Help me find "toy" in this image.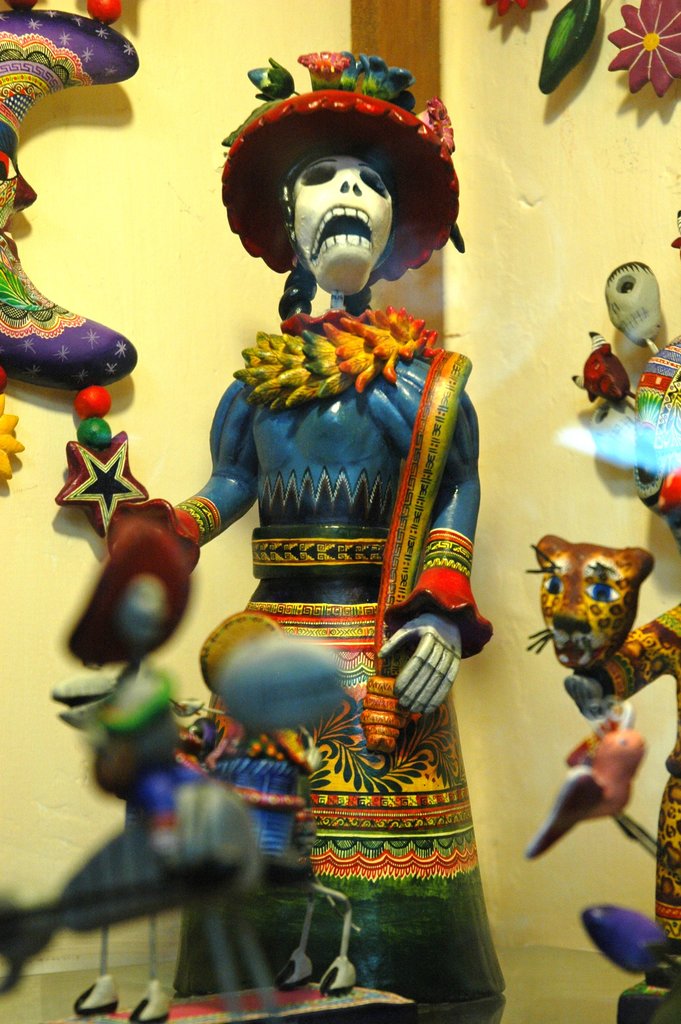
Found it: select_region(474, 0, 680, 1023).
